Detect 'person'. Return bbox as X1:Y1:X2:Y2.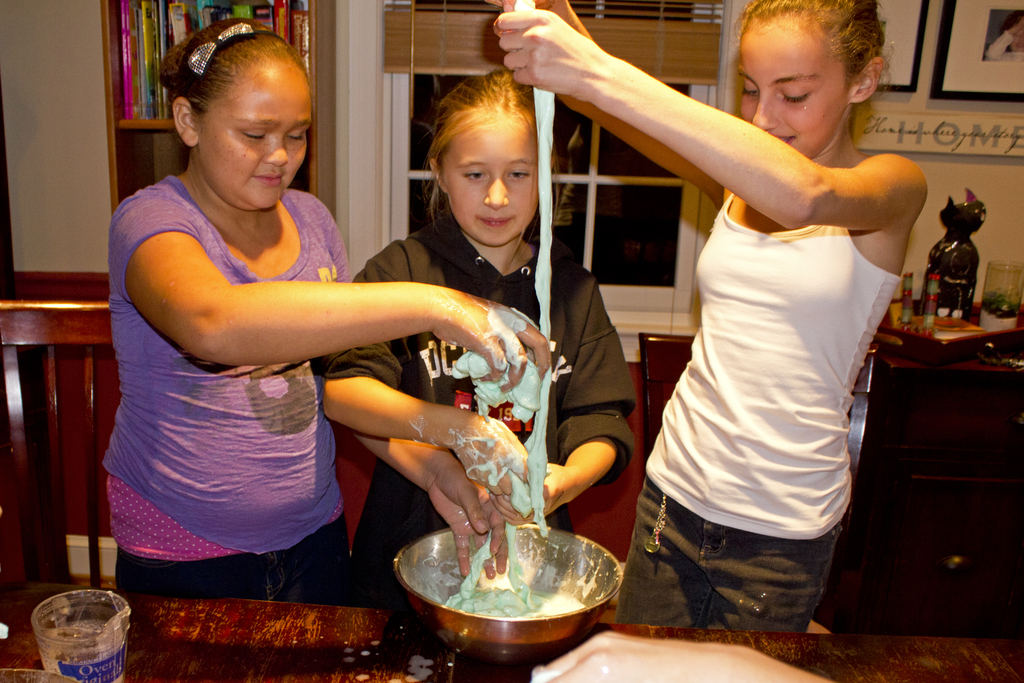
494:0:929:632.
